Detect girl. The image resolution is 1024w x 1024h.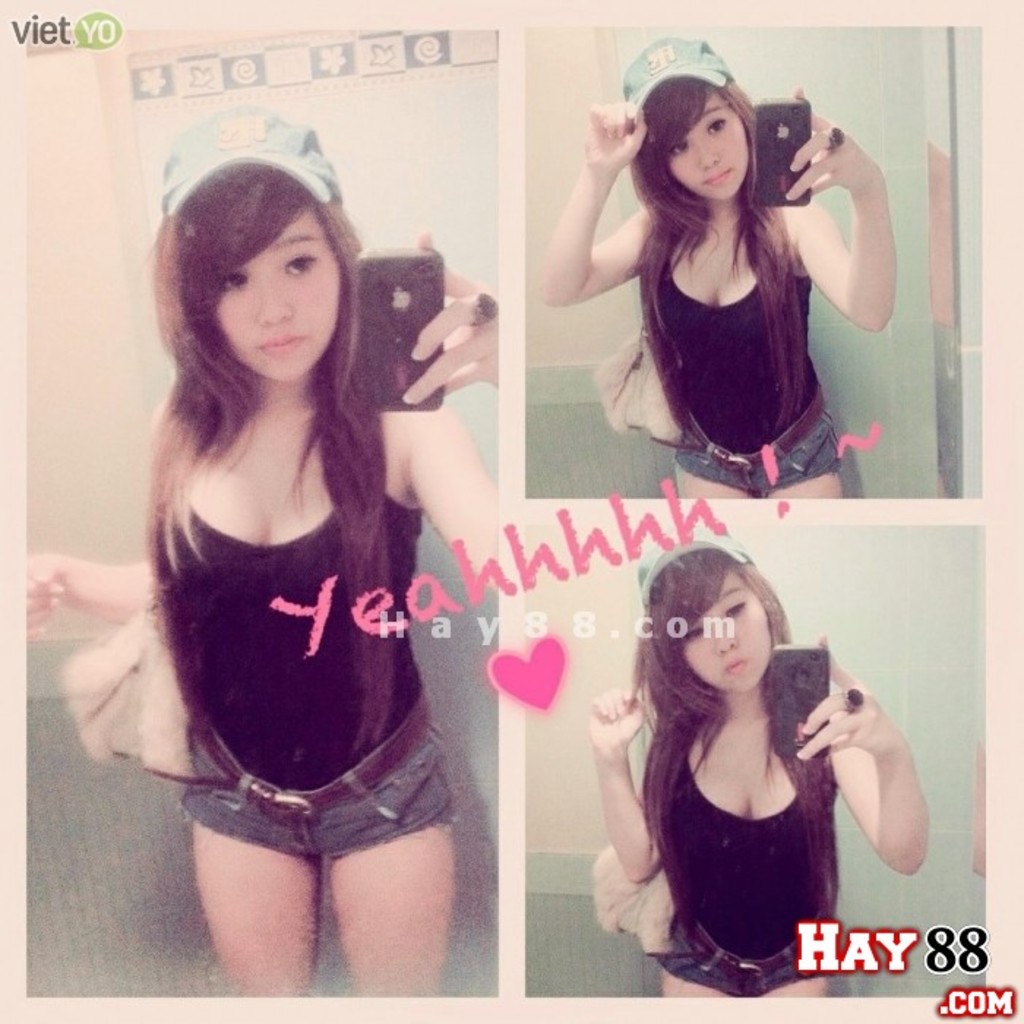
left=26, top=101, right=502, bottom=1001.
